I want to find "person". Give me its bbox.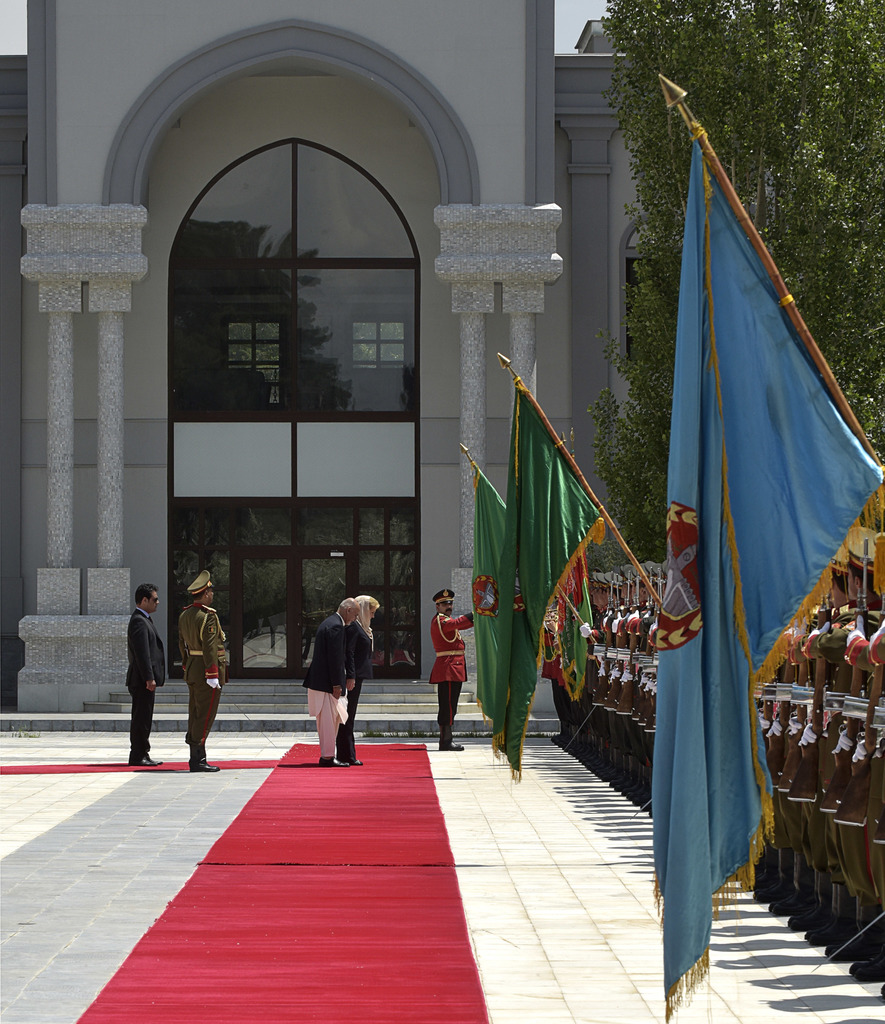
{"x1": 428, "y1": 583, "x2": 475, "y2": 751}.
